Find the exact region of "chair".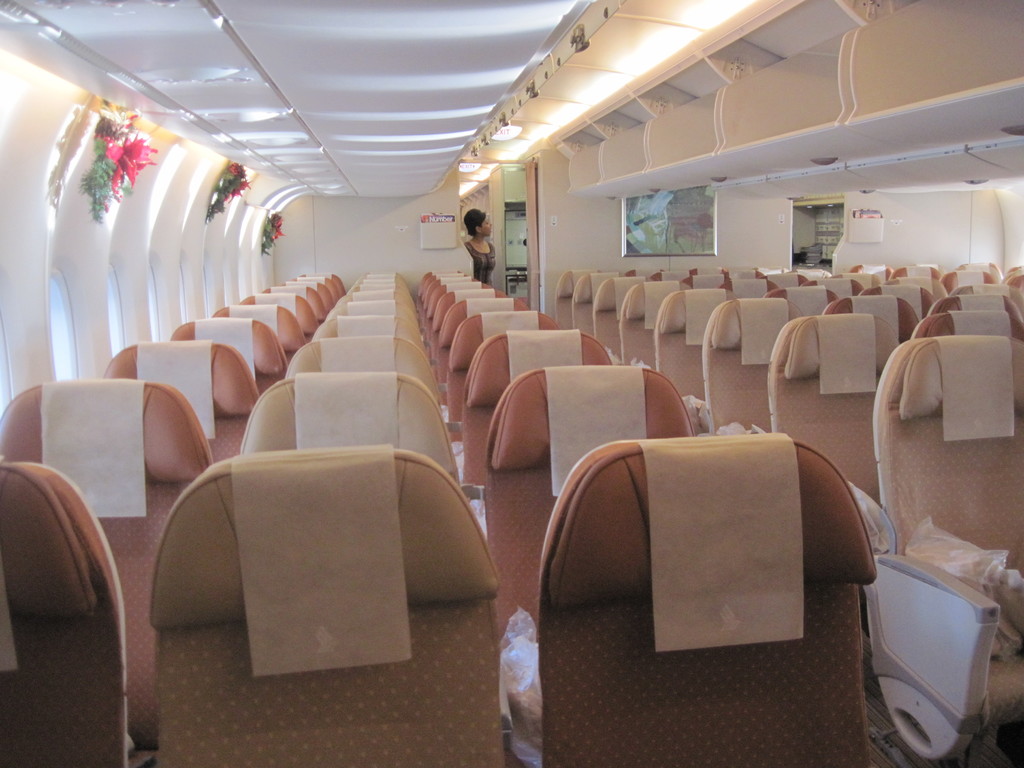
Exact region: {"x1": 701, "y1": 288, "x2": 796, "y2": 438}.
